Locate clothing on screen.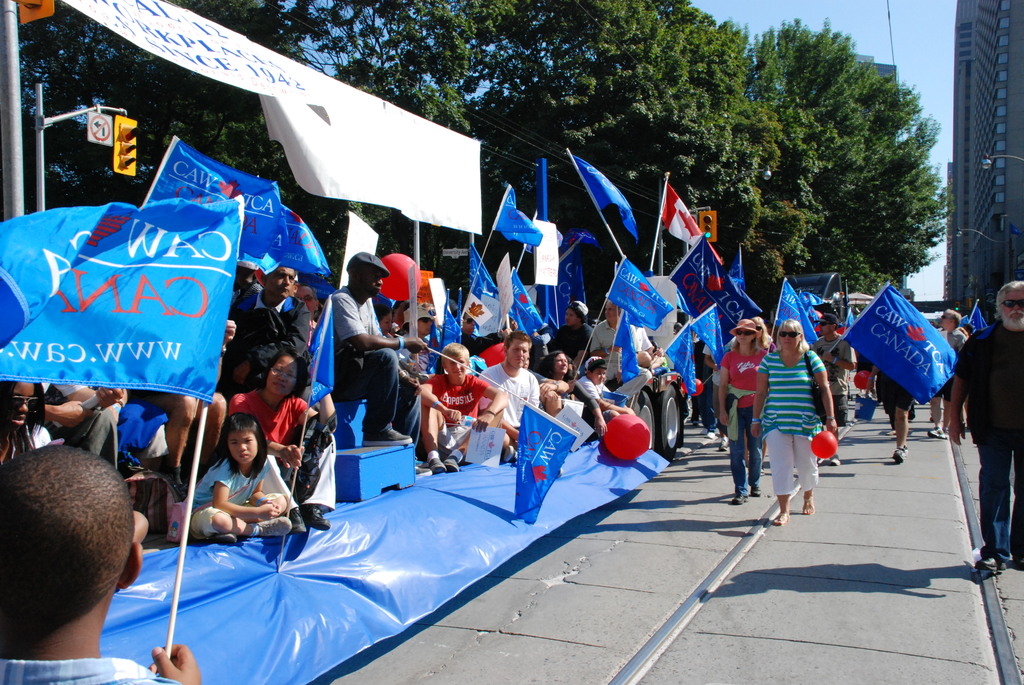
On screen at (x1=587, y1=320, x2=650, y2=362).
